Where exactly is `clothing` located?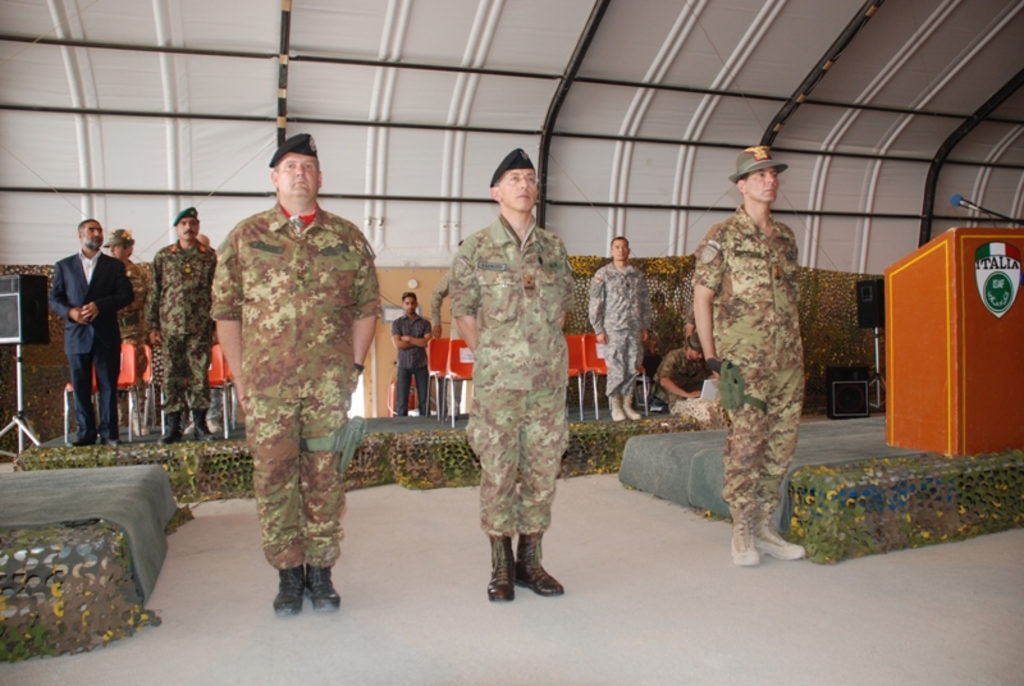
Its bounding box is region(582, 253, 645, 425).
